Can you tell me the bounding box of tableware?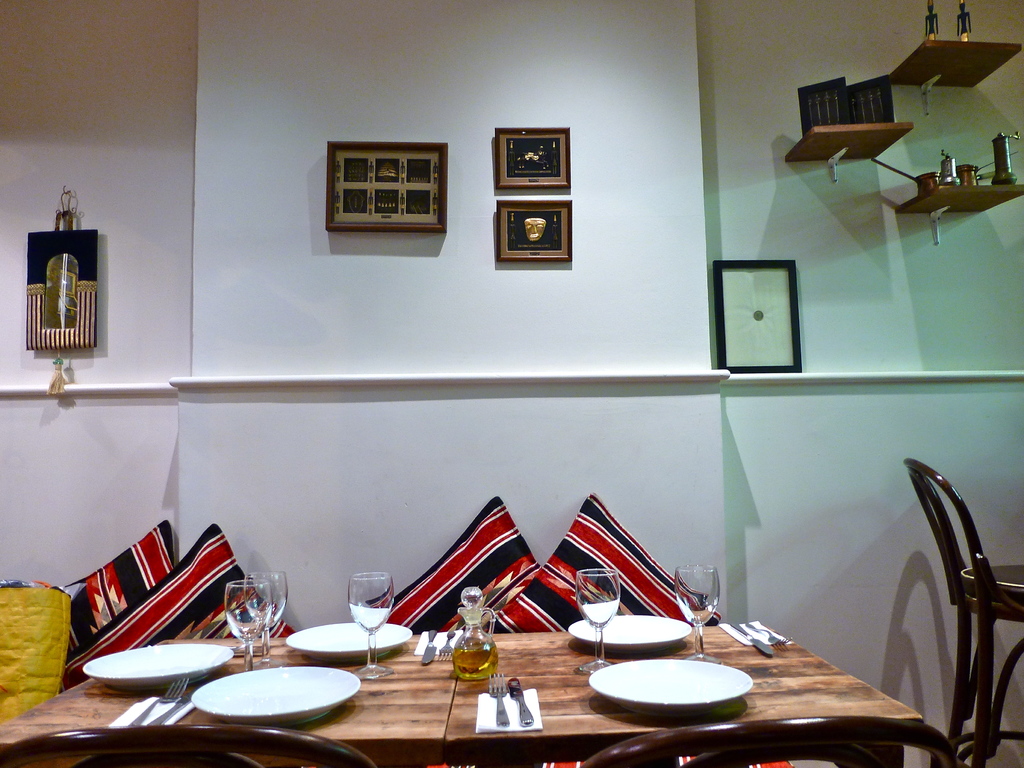
bbox=[191, 665, 358, 728].
